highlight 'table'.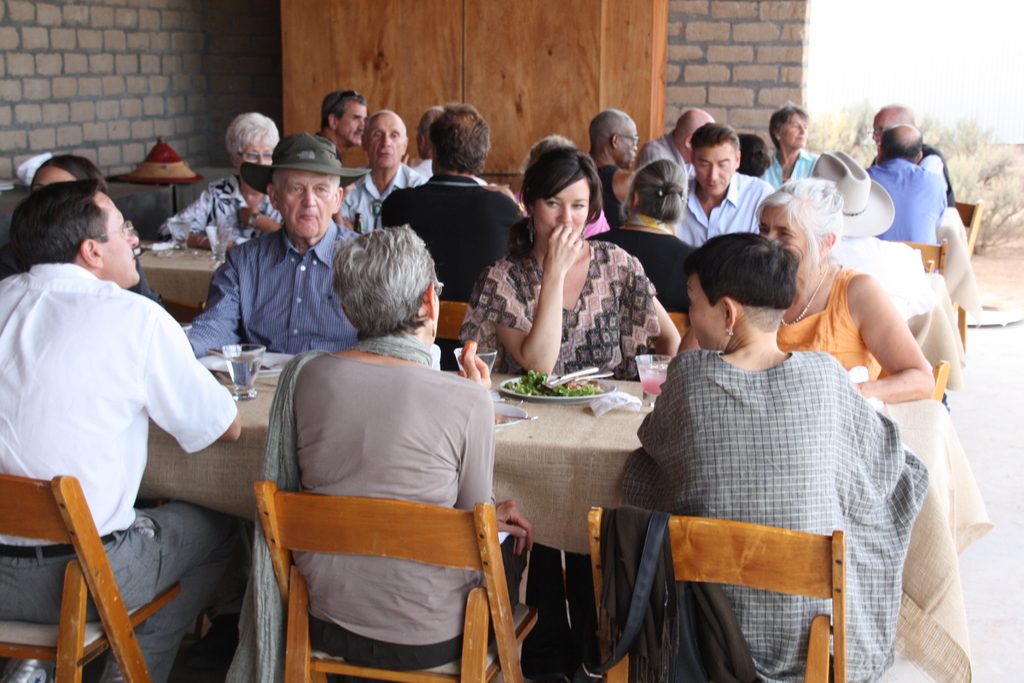
Highlighted region: rect(146, 353, 994, 682).
